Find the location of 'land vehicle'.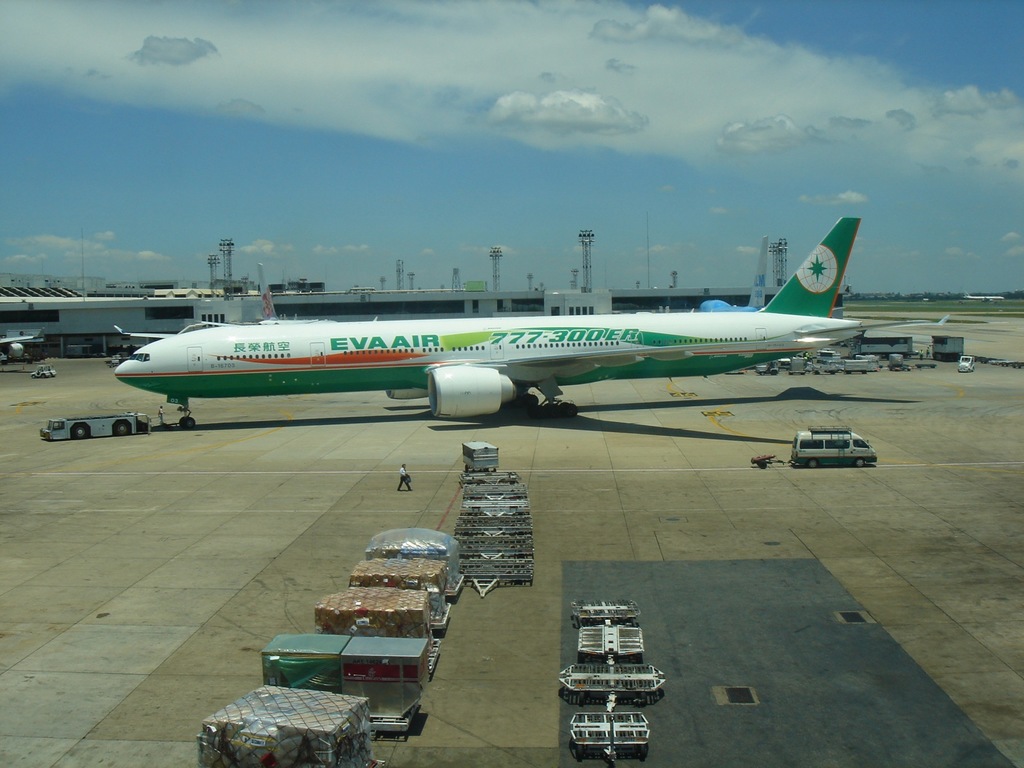
Location: select_region(31, 367, 57, 376).
